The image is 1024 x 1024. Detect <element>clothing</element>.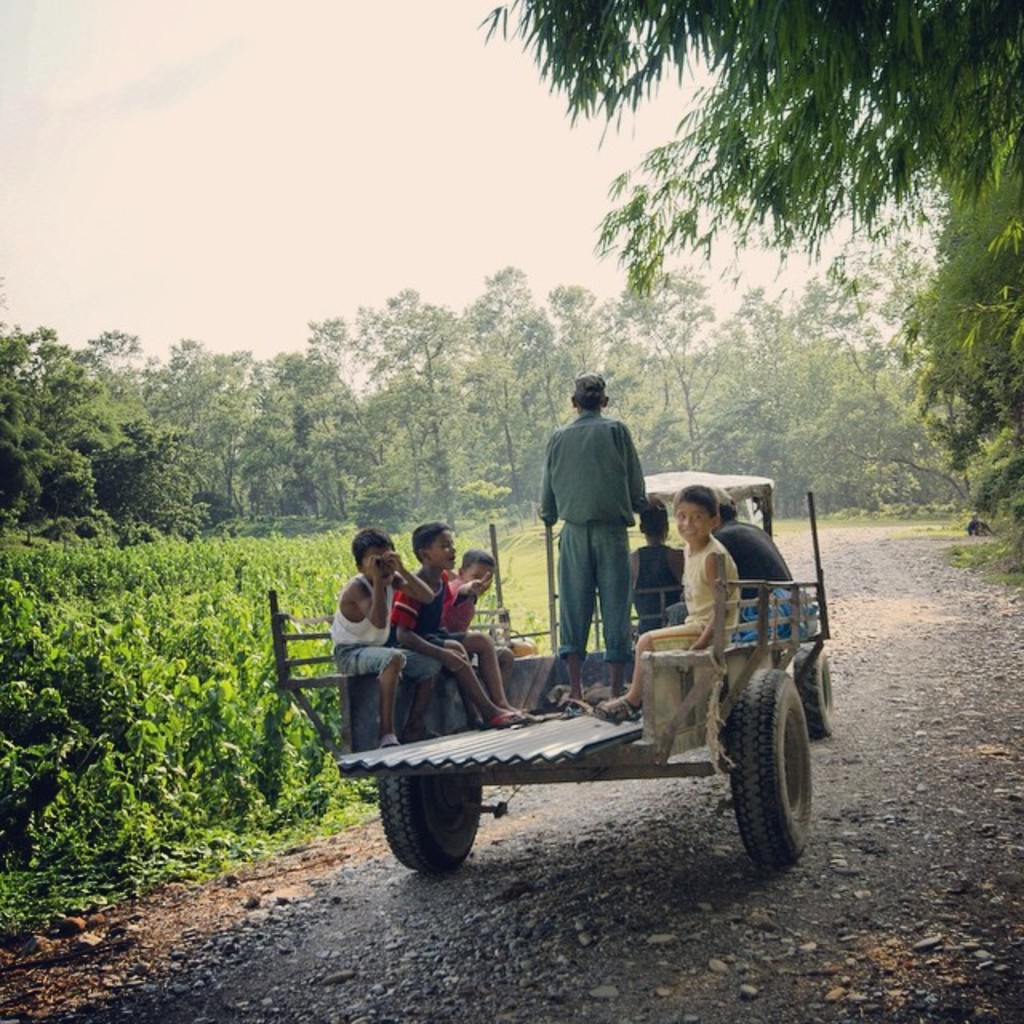
Detection: select_region(619, 541, 691, 627).
